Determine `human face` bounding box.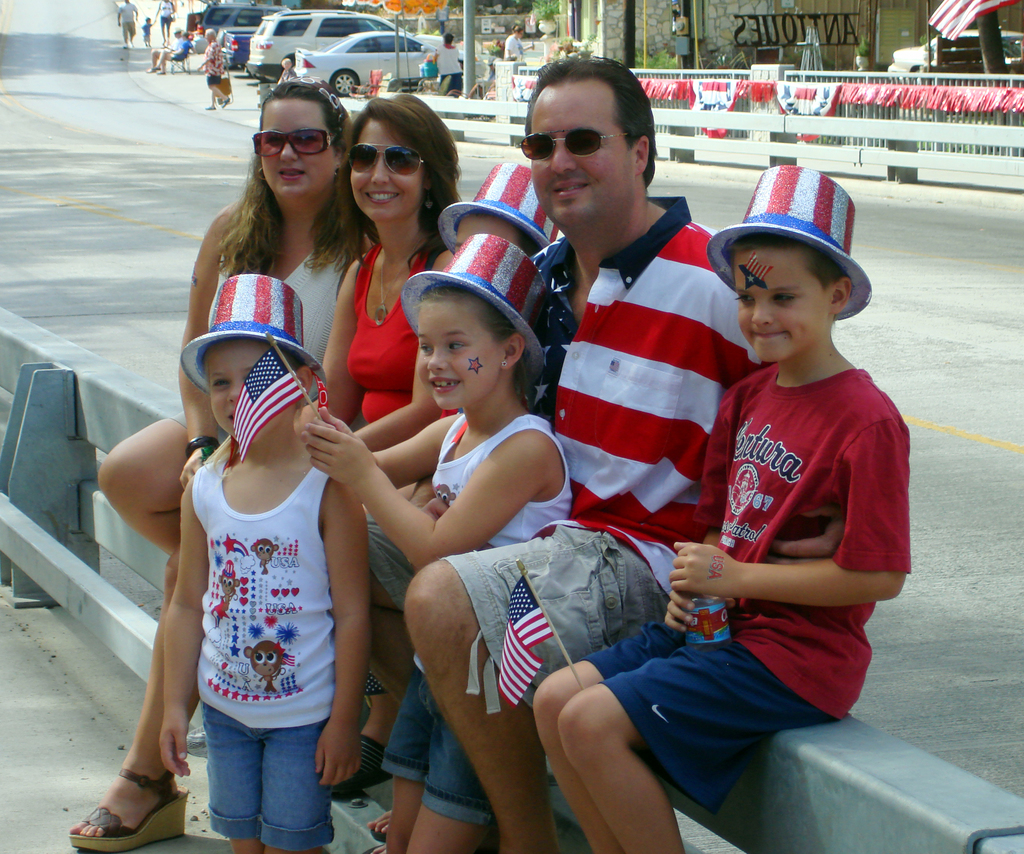
Determined: 518 28 525 41.
